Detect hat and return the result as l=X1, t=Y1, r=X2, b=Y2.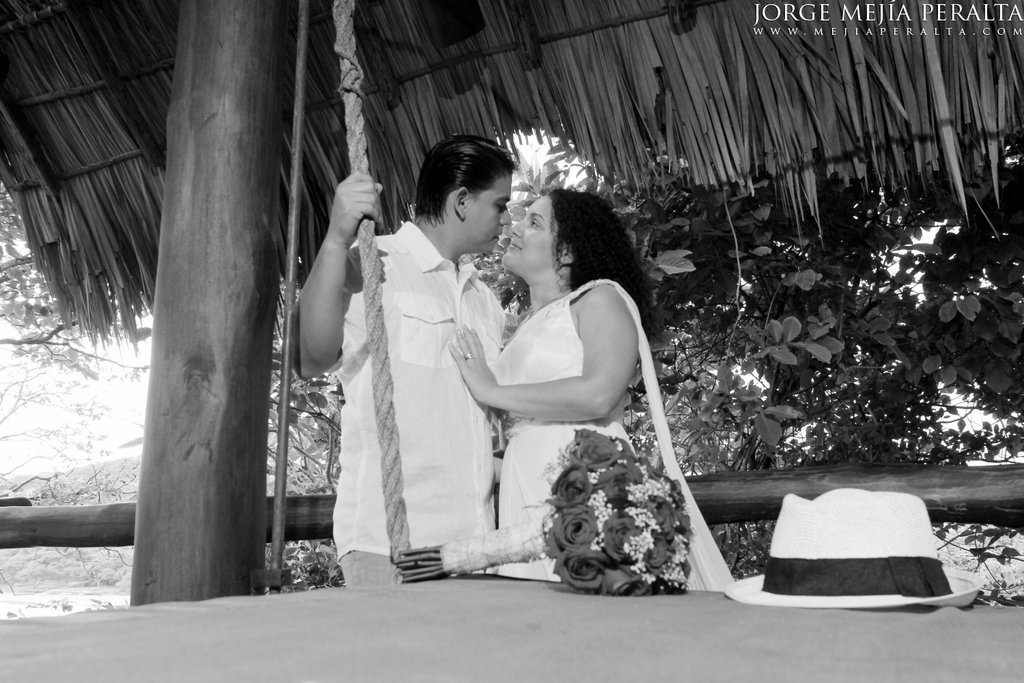
l=728, t=484, r=982, b=606.
